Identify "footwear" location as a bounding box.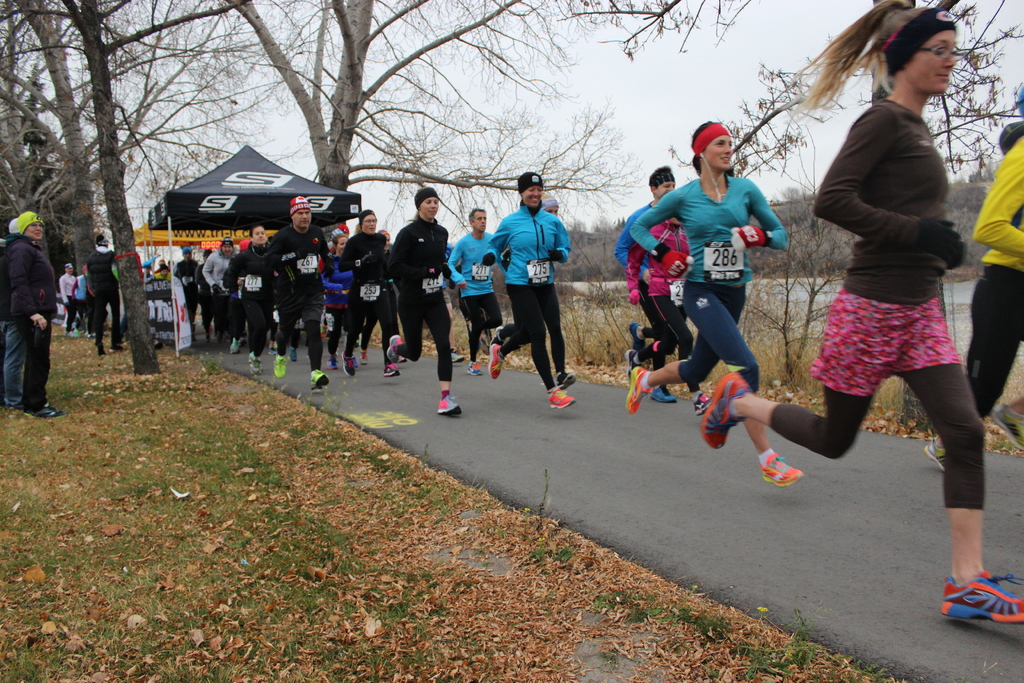
[558,367,577,387].
